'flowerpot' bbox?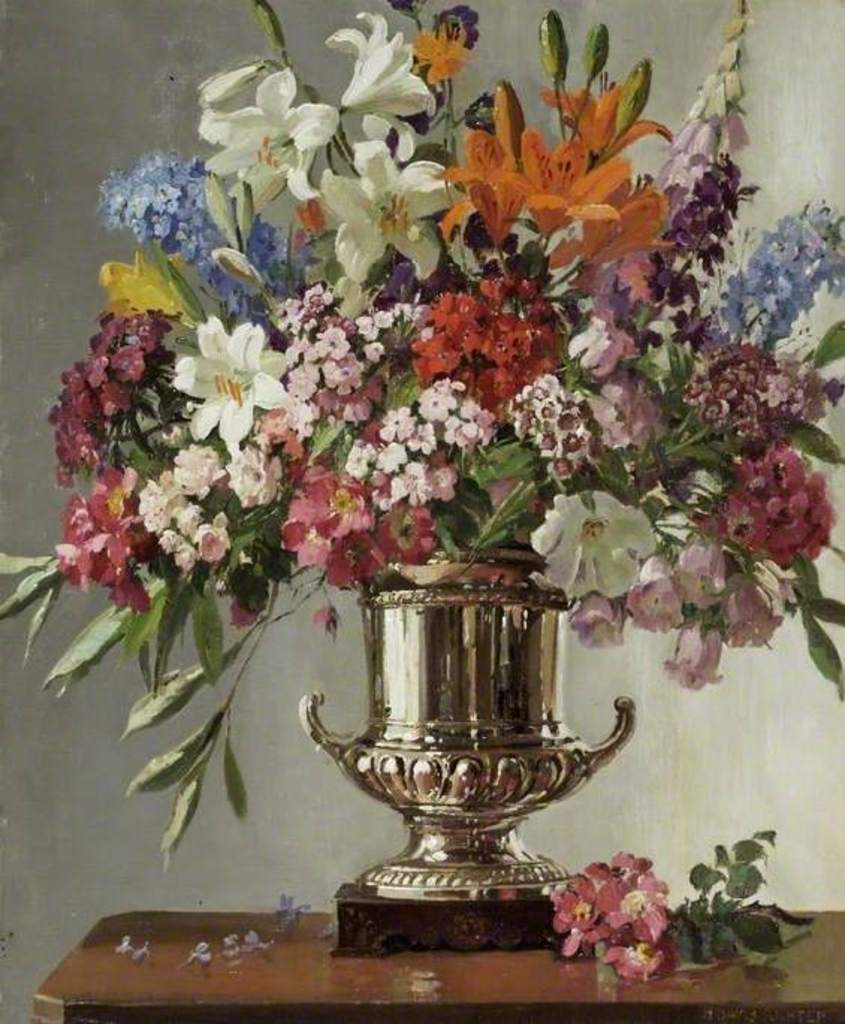
x1=311 y1=529 x2=642 y2=931
